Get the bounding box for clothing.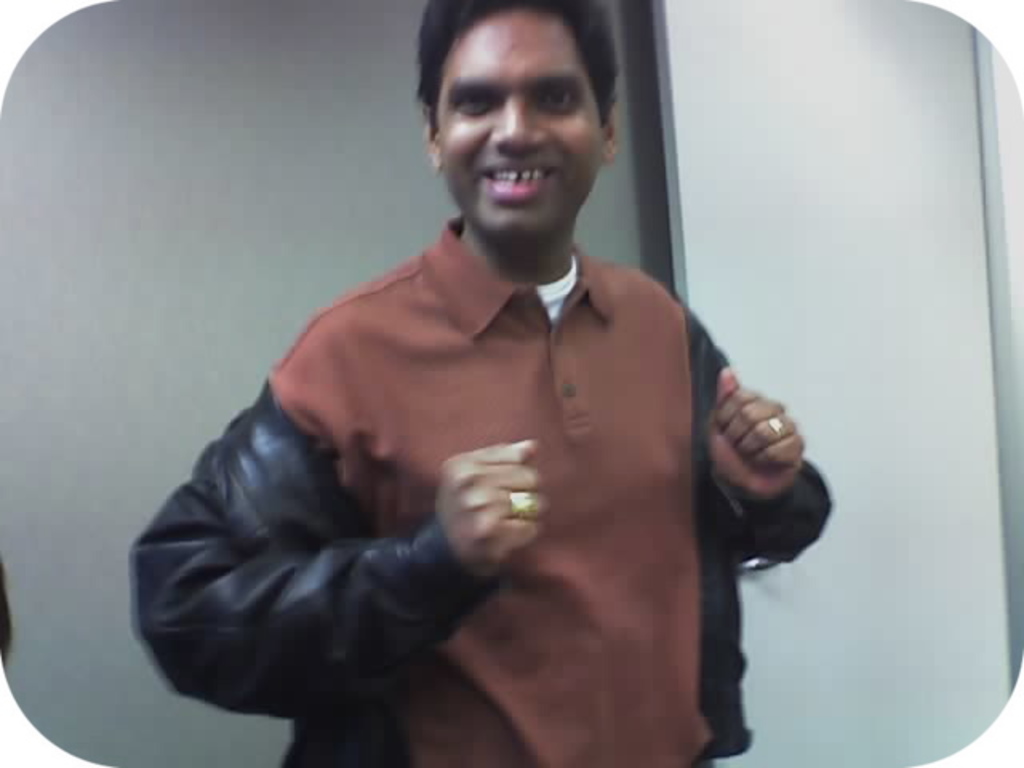
crop(136, 123, 784, 767).
